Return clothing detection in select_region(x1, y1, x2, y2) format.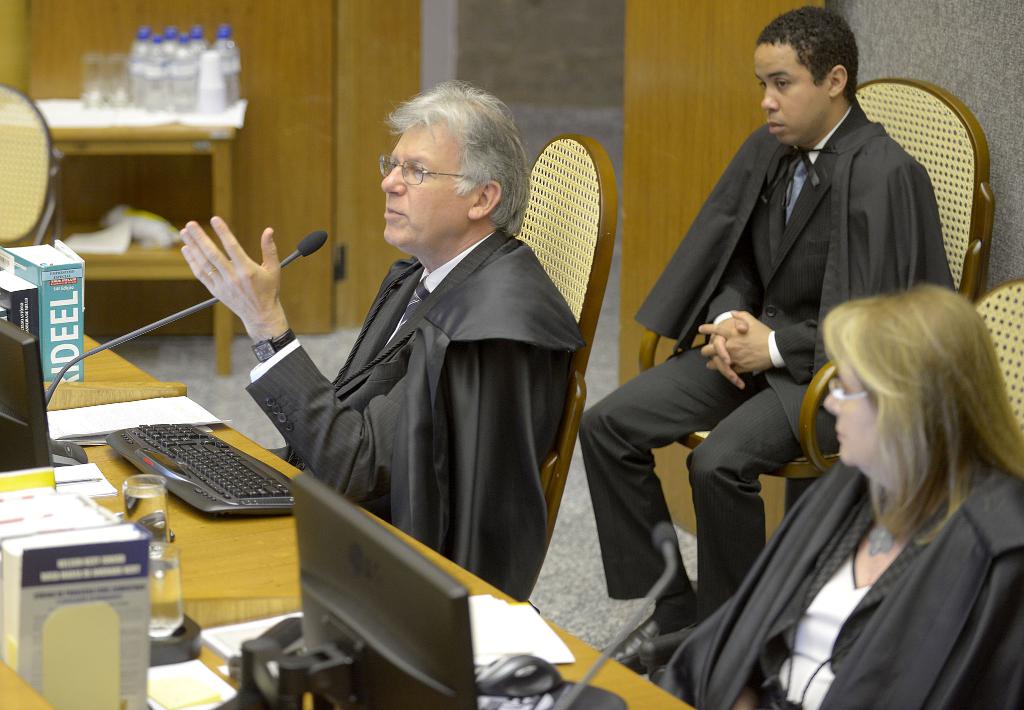
select_region(574, 92, 959, 623).
